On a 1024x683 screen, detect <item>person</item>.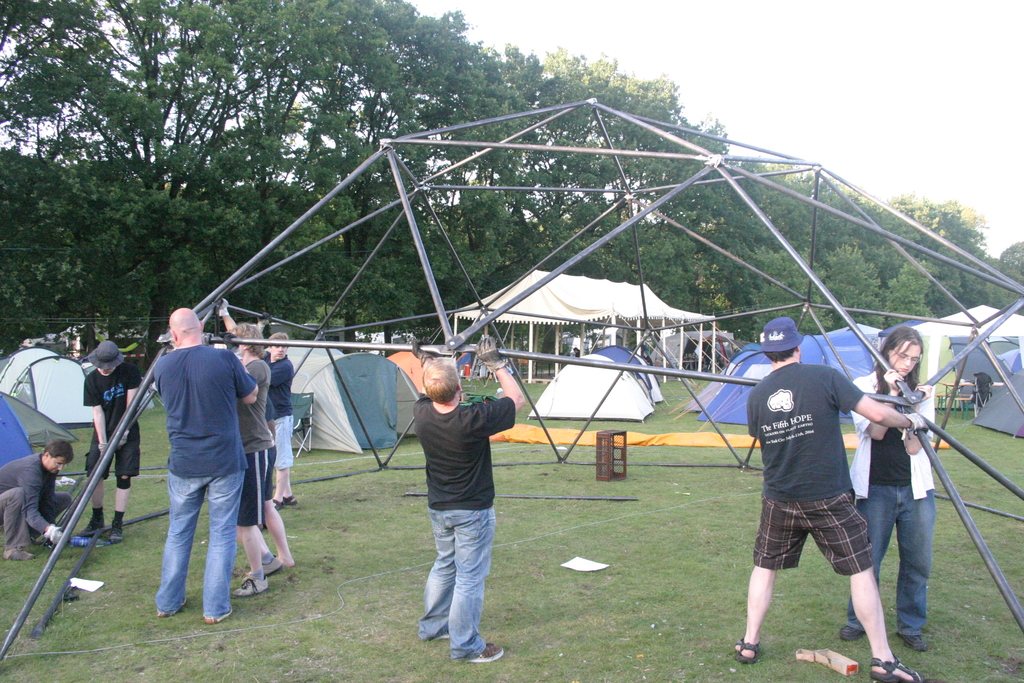
bbox=(0, 434, 76, 564).
